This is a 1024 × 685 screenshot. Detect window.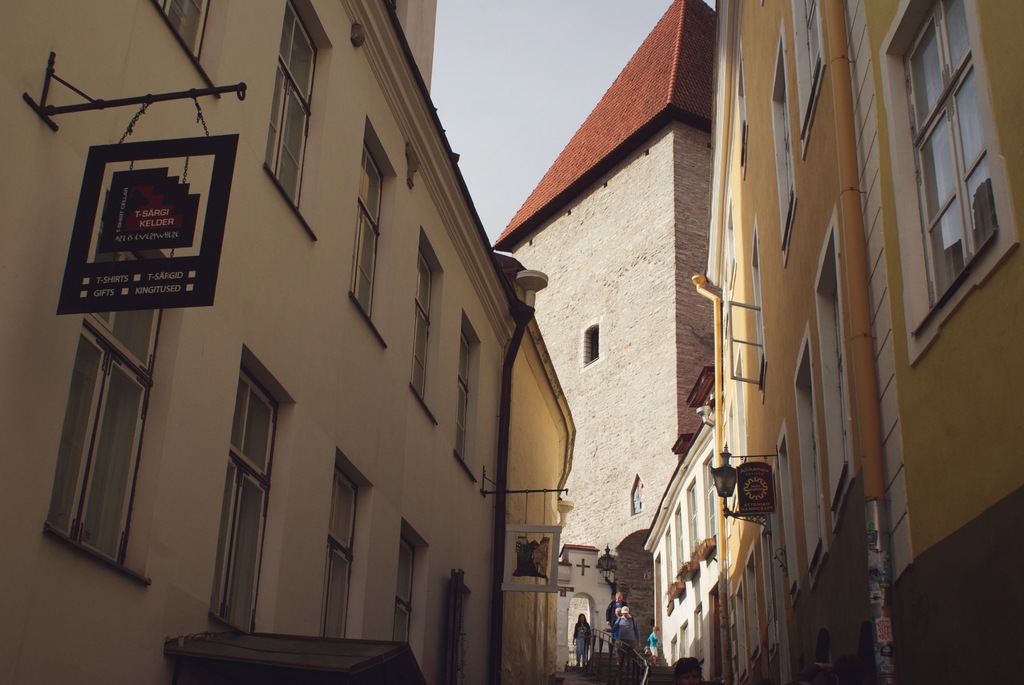
<bbox>53, 260, 435, 684</bbox>.
